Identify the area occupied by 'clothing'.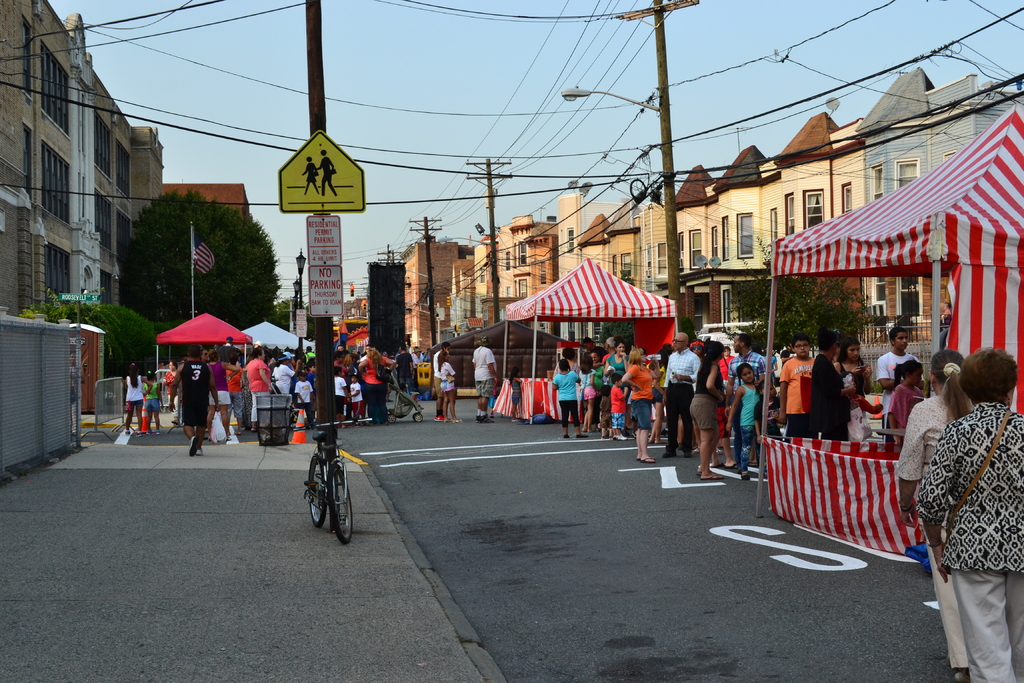
Area: crop(362, 358, 388, 421).
